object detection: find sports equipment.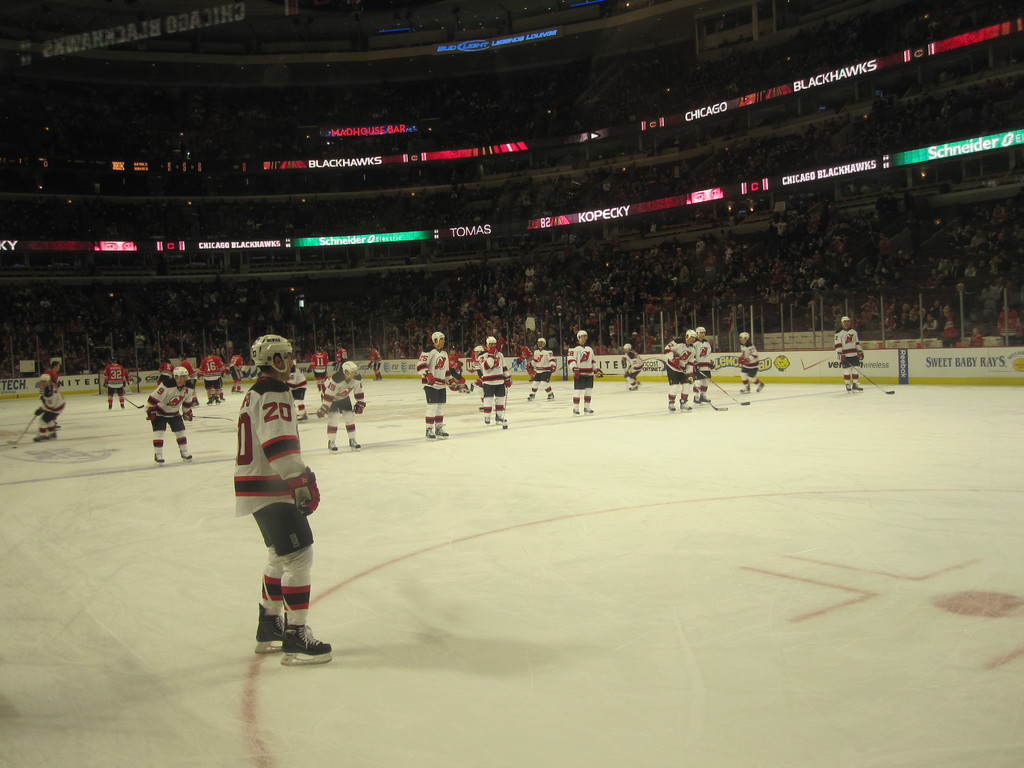
region(485, 333, 496, 349).
